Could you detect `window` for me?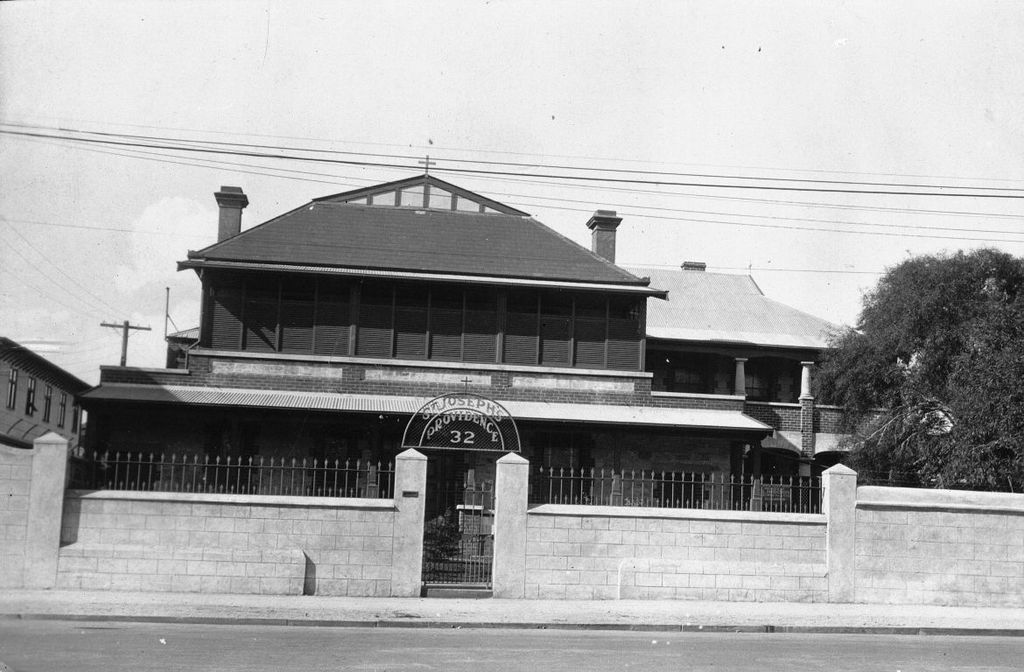
Detection result: detection(46, 382, 54, 421).
